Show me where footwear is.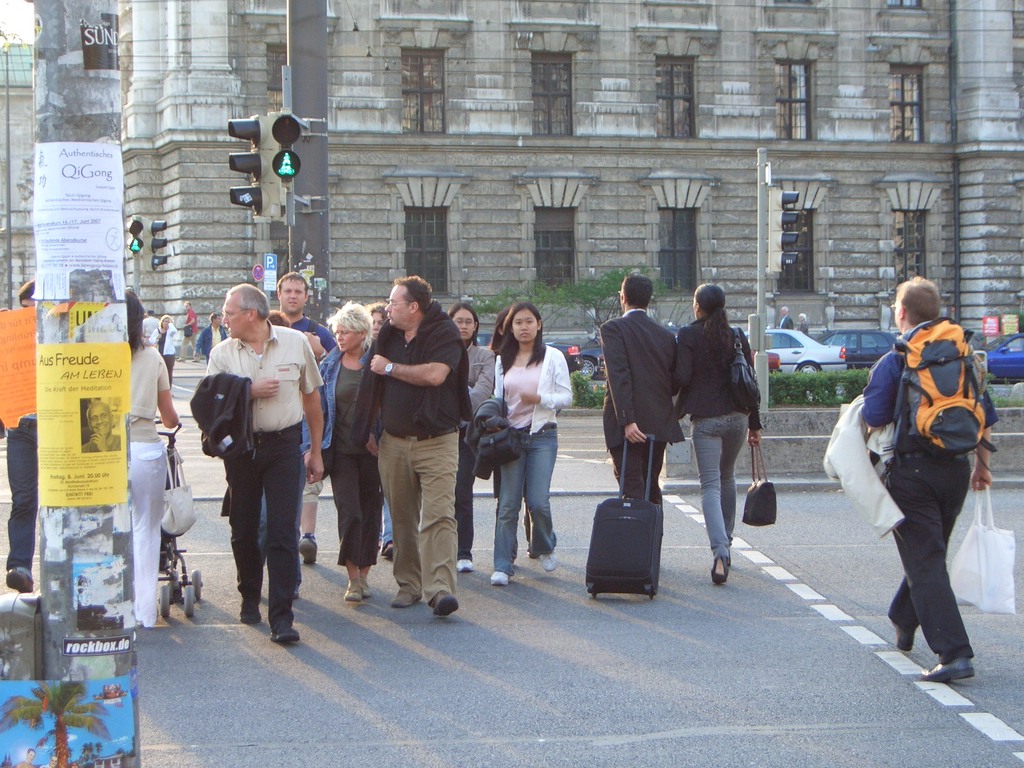
footwear is at bbox=[432, 589, 459, 616].
